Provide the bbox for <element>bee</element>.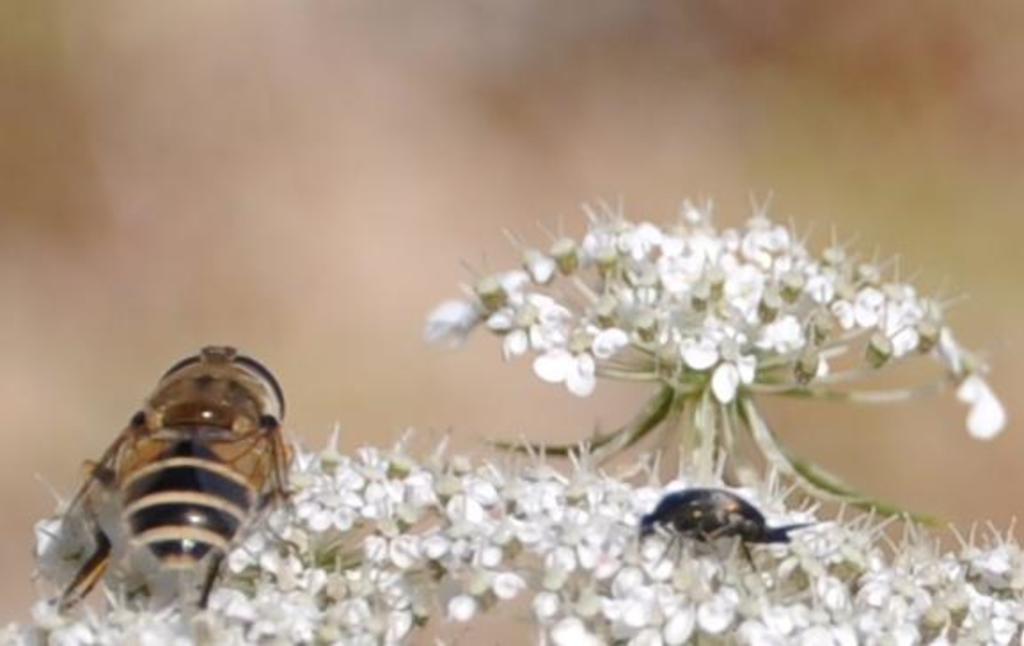
635 493 797 593.
